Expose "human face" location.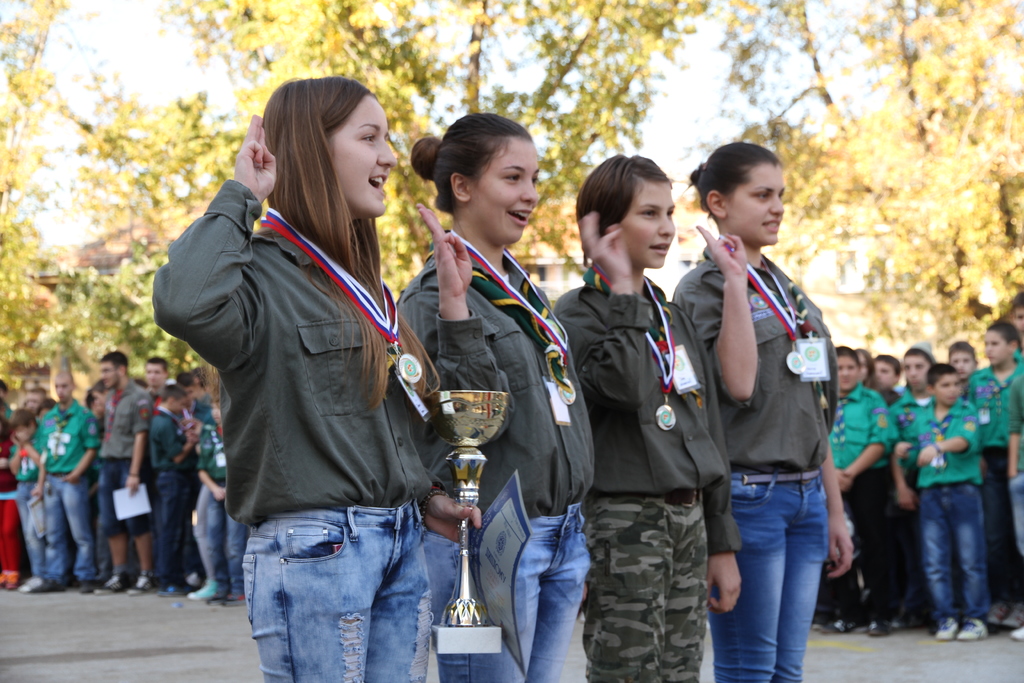
Exposed at {"left": 146, "top": 363, "right": 163, "bottom": 388}.
